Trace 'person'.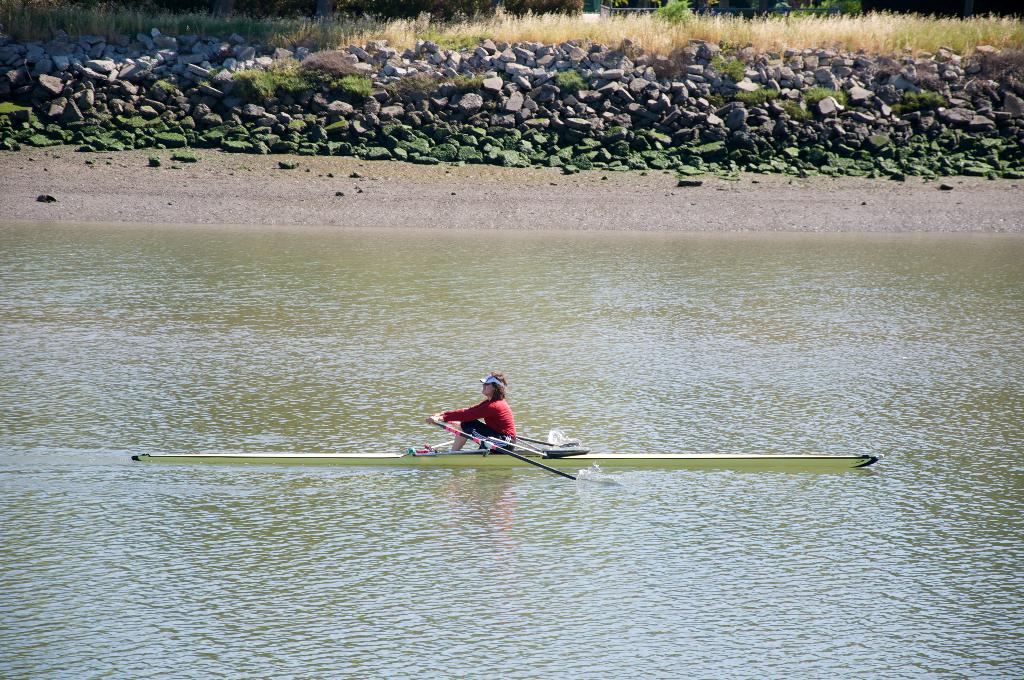
Traced to BBox(428, 371, 515, 448).
